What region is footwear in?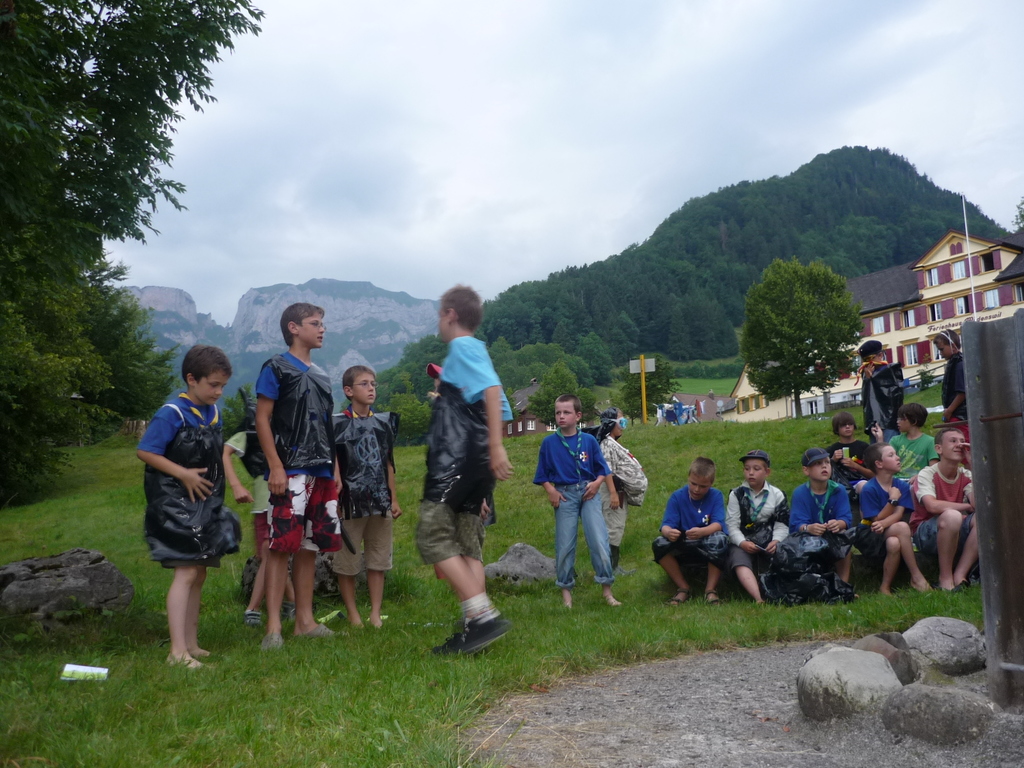
locate(258, 627, 280, 651).
